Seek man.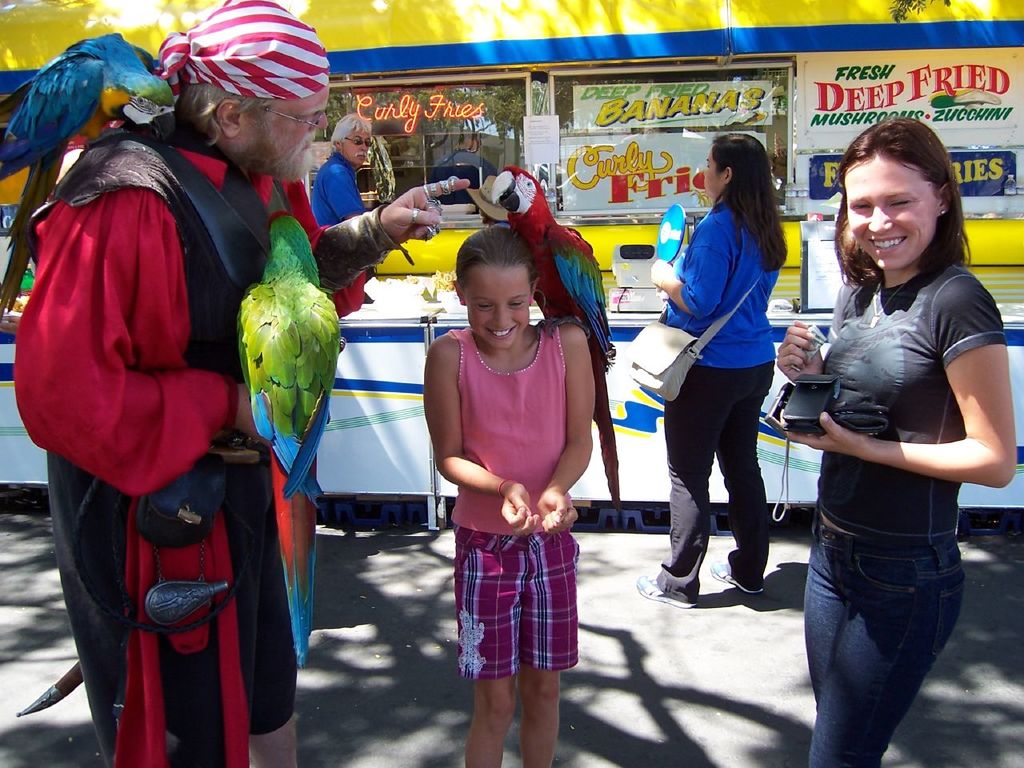
(x1=0, y1=13, x2=490, y2=767).
